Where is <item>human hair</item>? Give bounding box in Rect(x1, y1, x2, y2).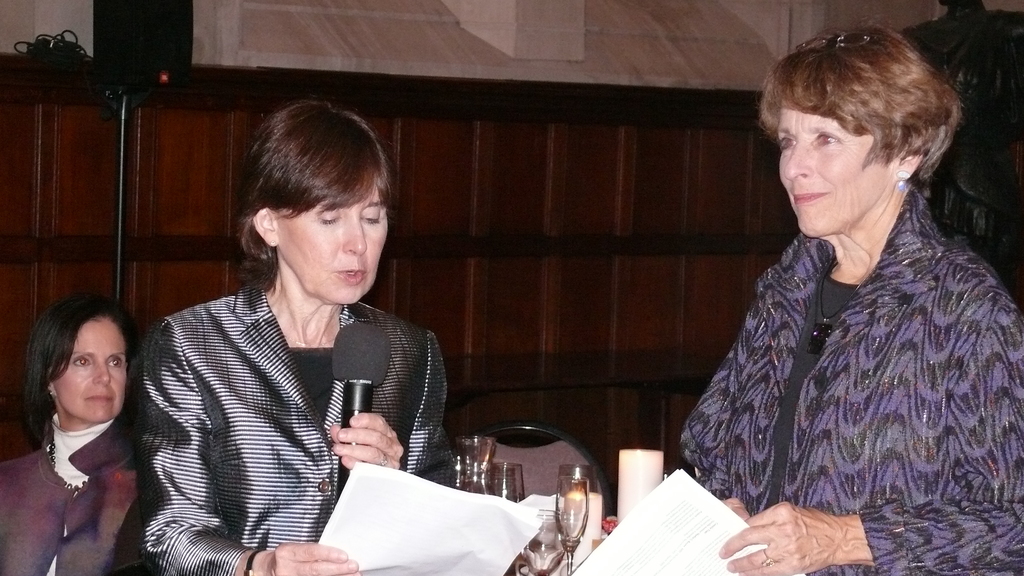
Rect(22, 294, 151, 444).
